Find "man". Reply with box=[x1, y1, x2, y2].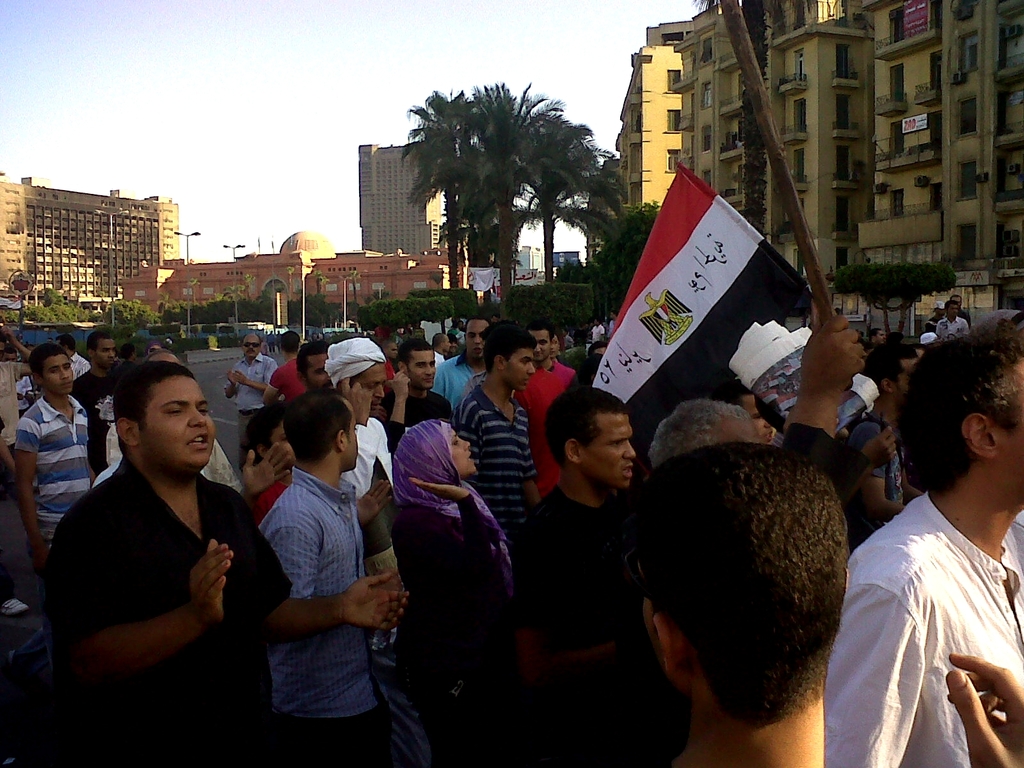
box=[724, 381, 785, 445].
